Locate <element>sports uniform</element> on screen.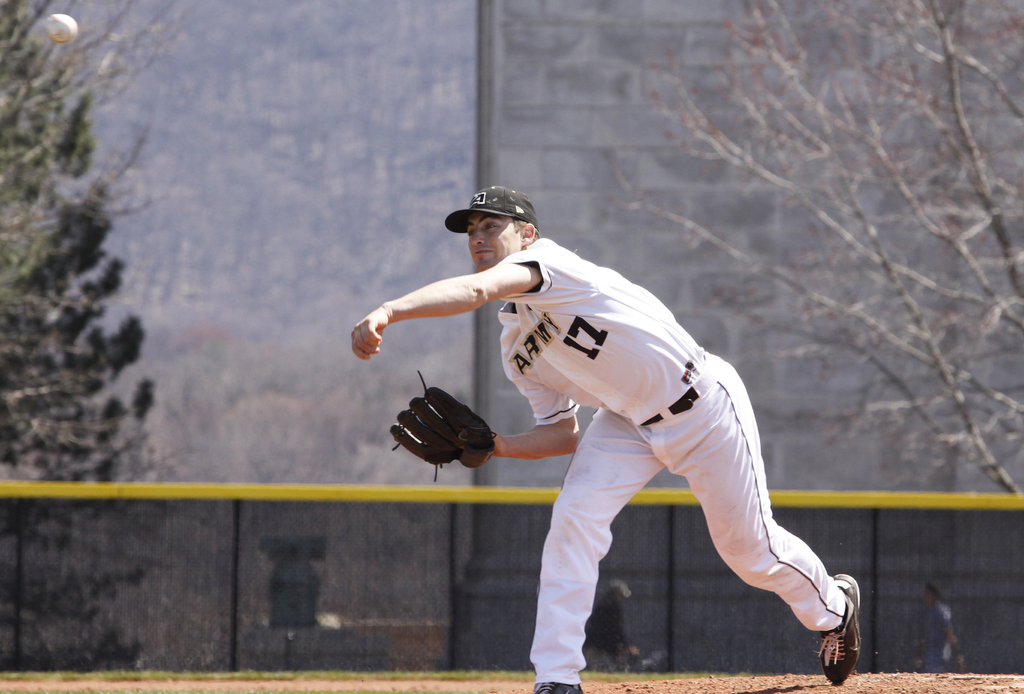
On screen at 392, 186, 860, 693.
